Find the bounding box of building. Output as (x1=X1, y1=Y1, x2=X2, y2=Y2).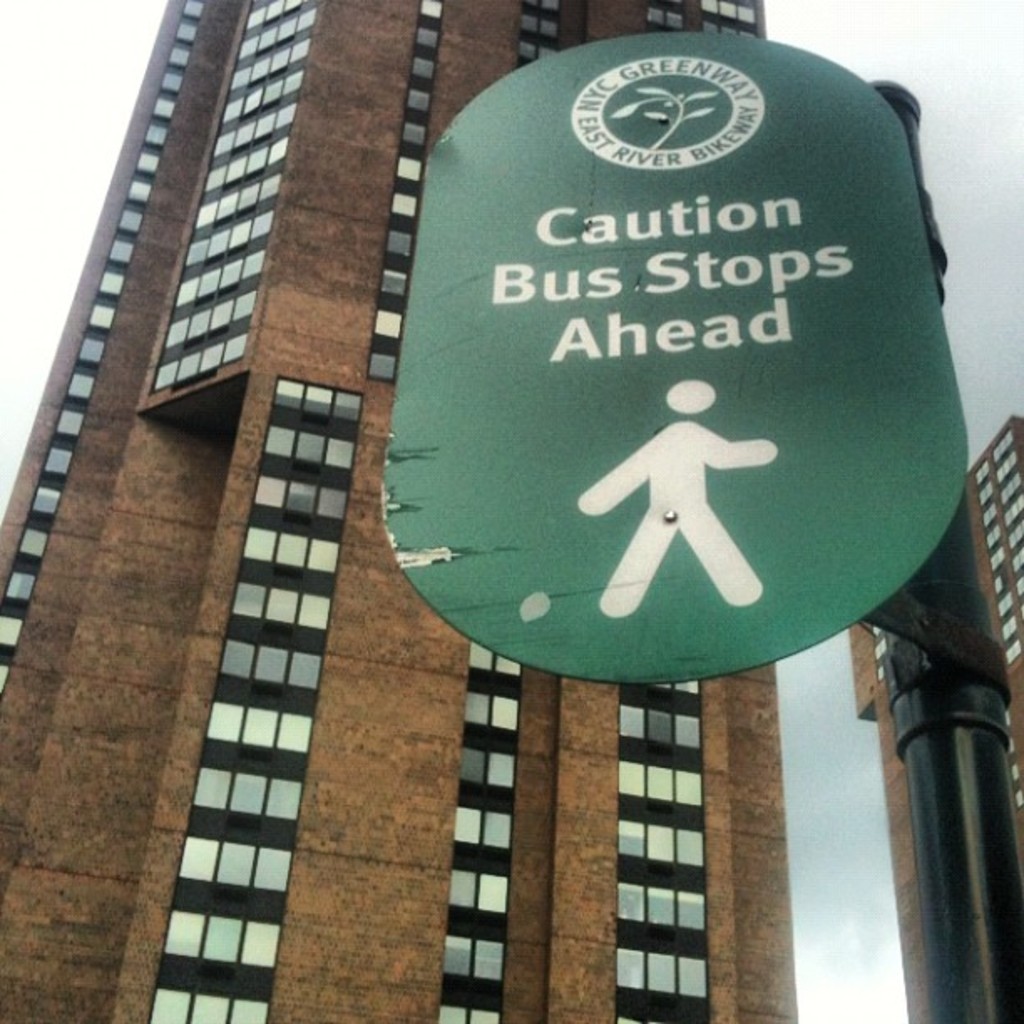
(x1=842, y1=427, x2=1022, y2=1022).
